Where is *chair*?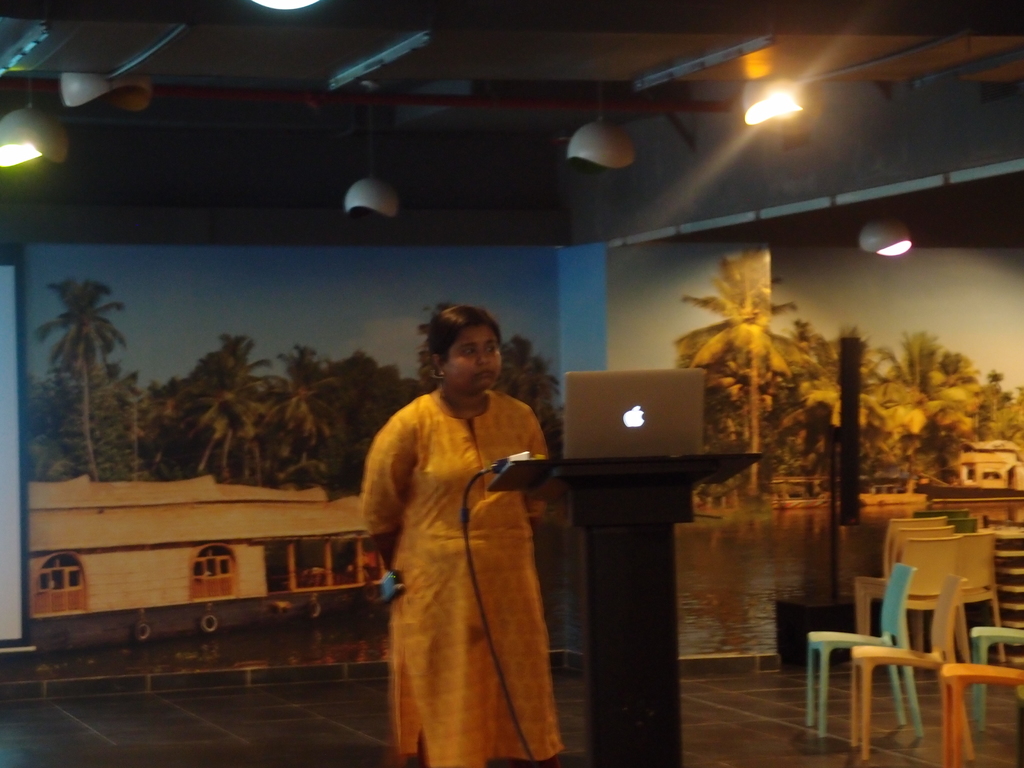
box(936, 664, 1023, 767).
